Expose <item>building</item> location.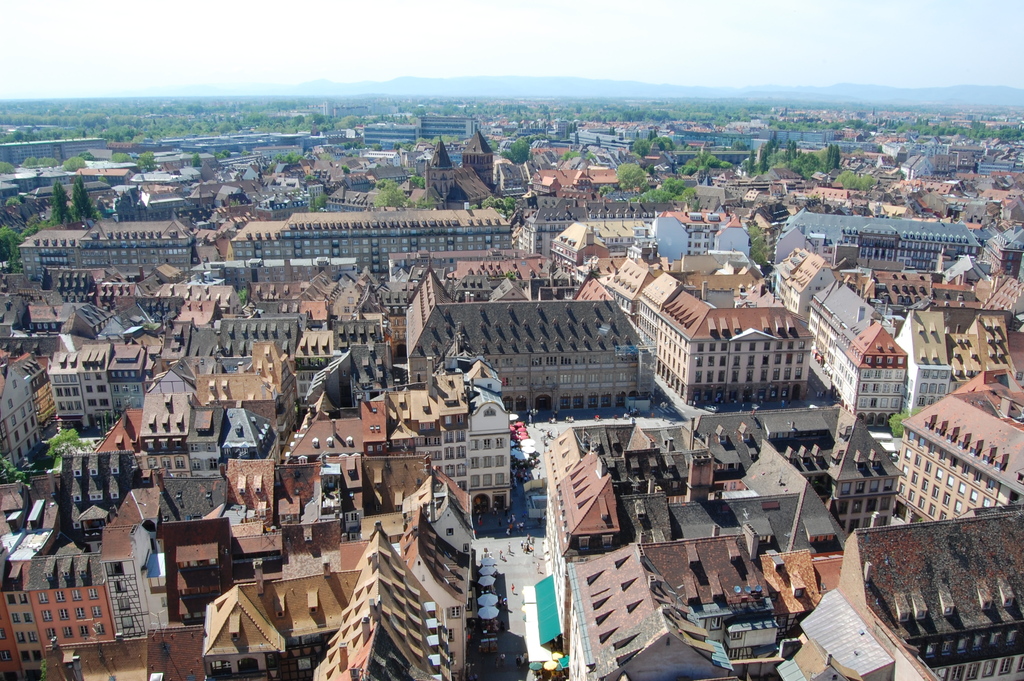
Exposed at Rect(425, 138, 499, 204).
